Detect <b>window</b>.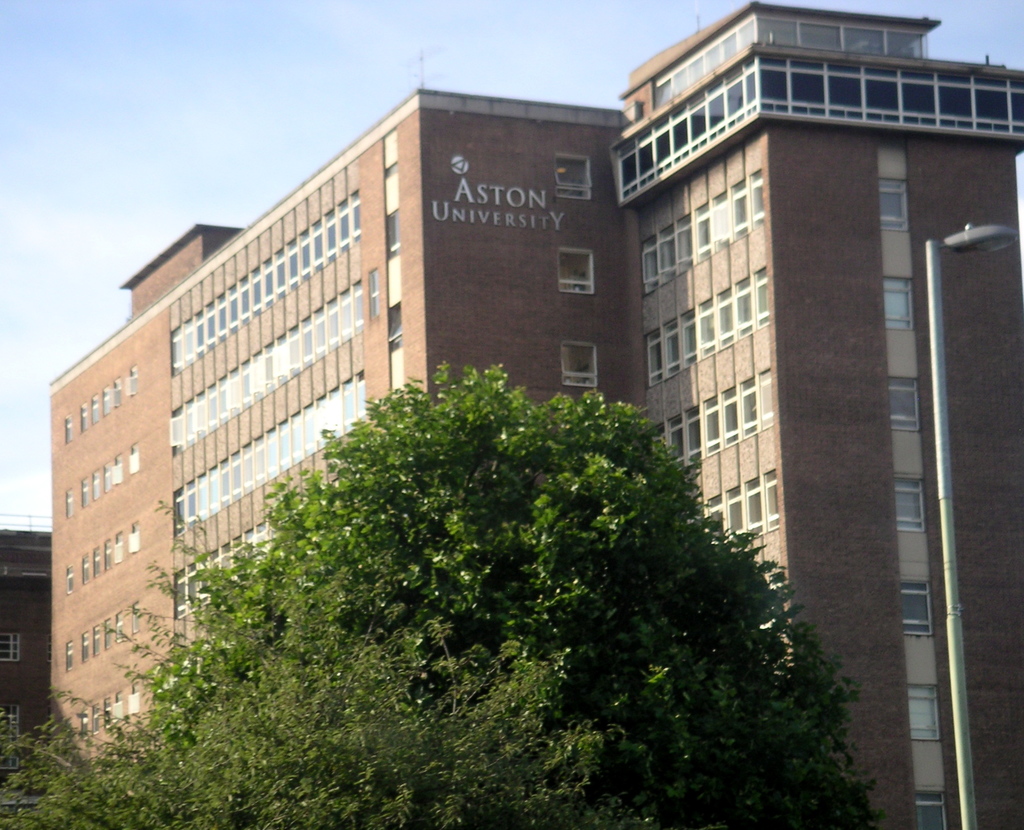
Detected at <region>90, 544, 102, 580</region>.
